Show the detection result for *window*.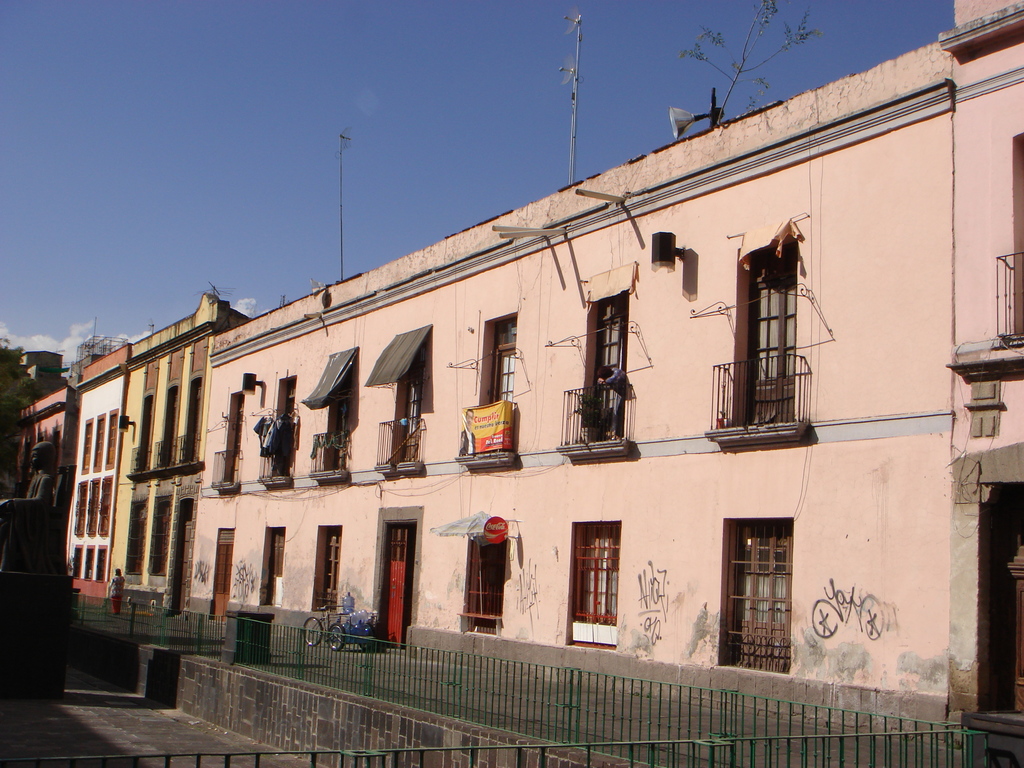
(161, 379, 183, 470).
